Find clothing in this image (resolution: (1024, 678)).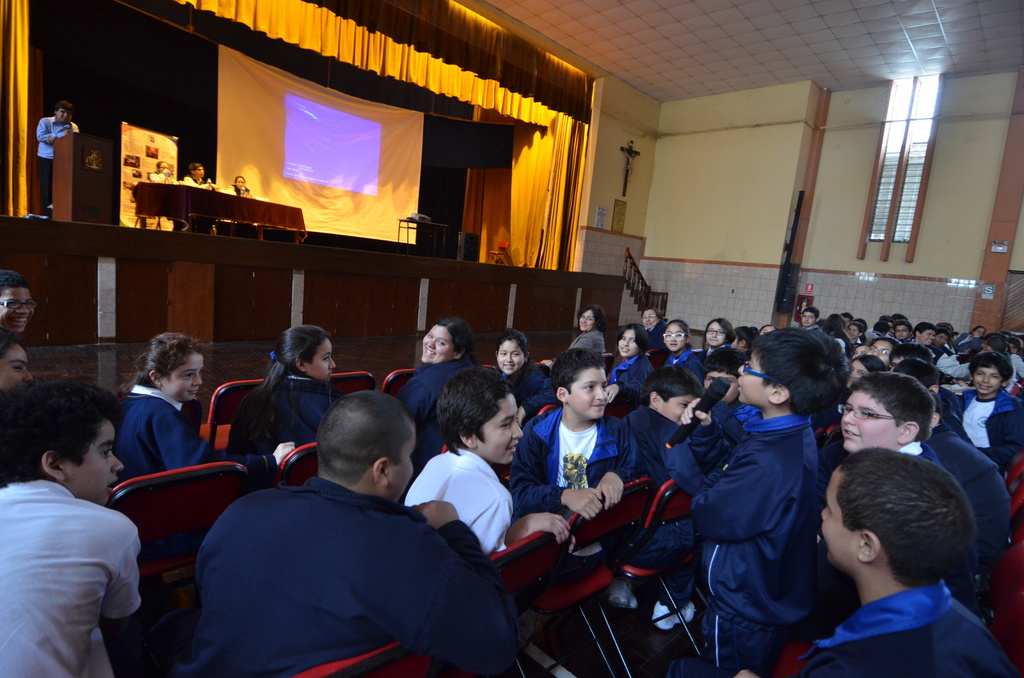
713,398,749,436.
